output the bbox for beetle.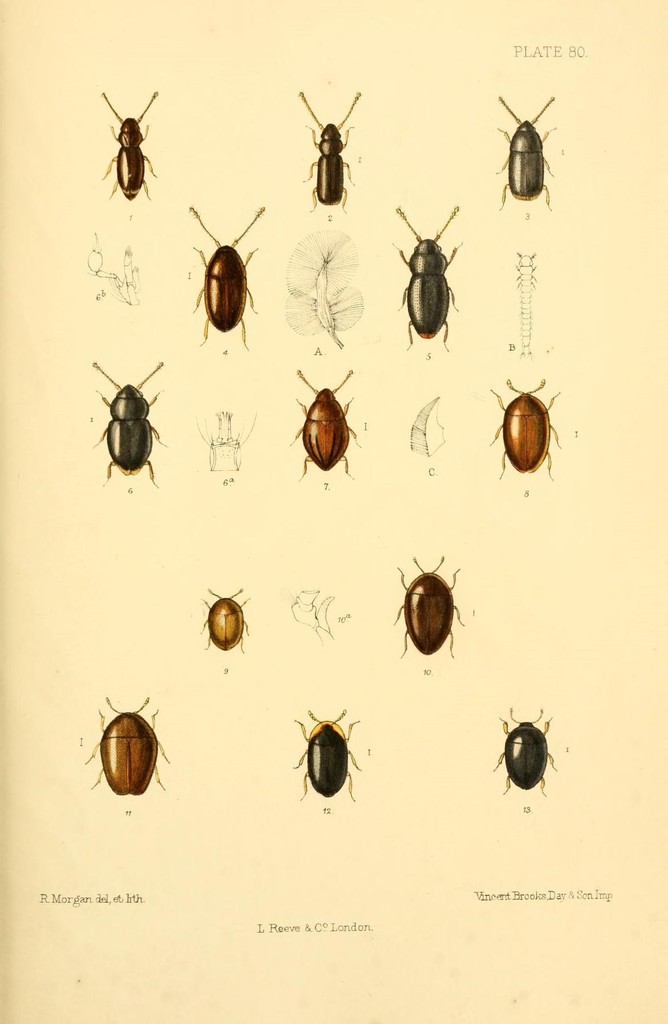
{"x1": 291, "y1": 372, "x2": 356, "y2": 474}.
